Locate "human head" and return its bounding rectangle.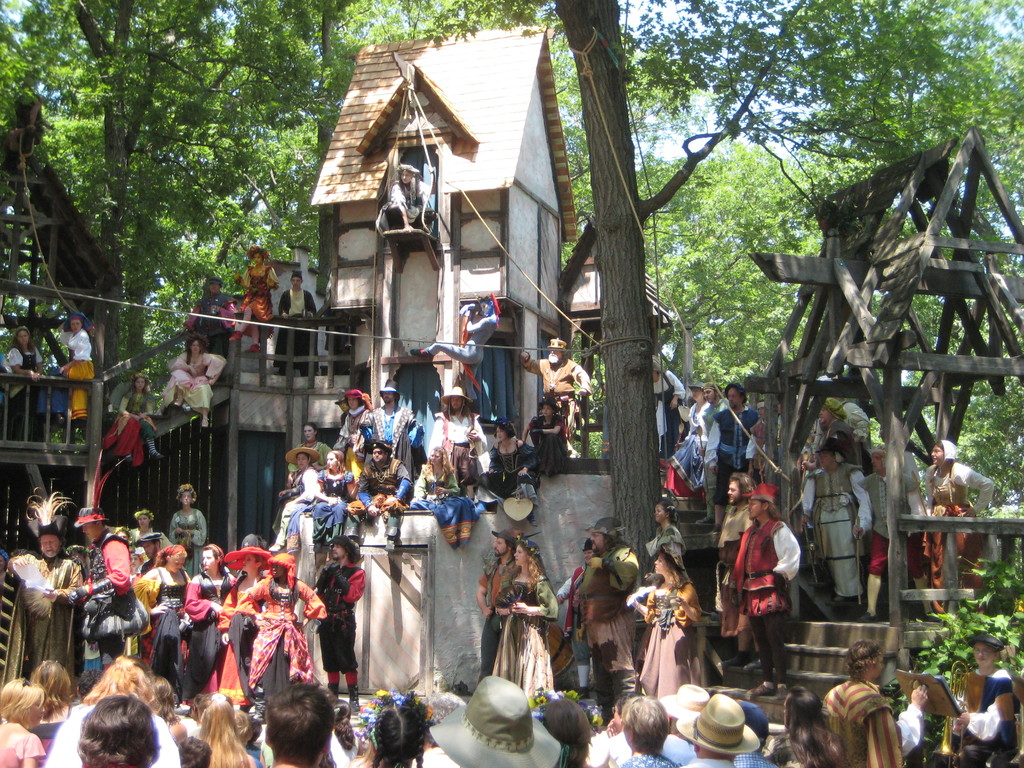
bbox(392, 163, 420, 184).
